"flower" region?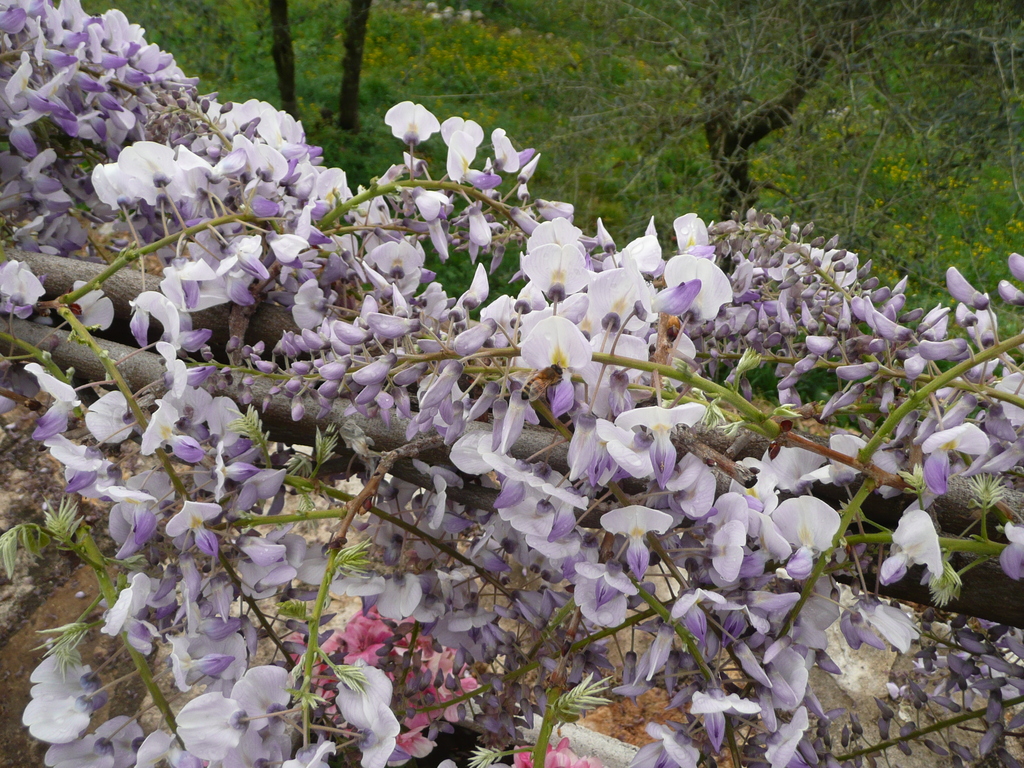
bbox=(579, 411, 691, 491)
